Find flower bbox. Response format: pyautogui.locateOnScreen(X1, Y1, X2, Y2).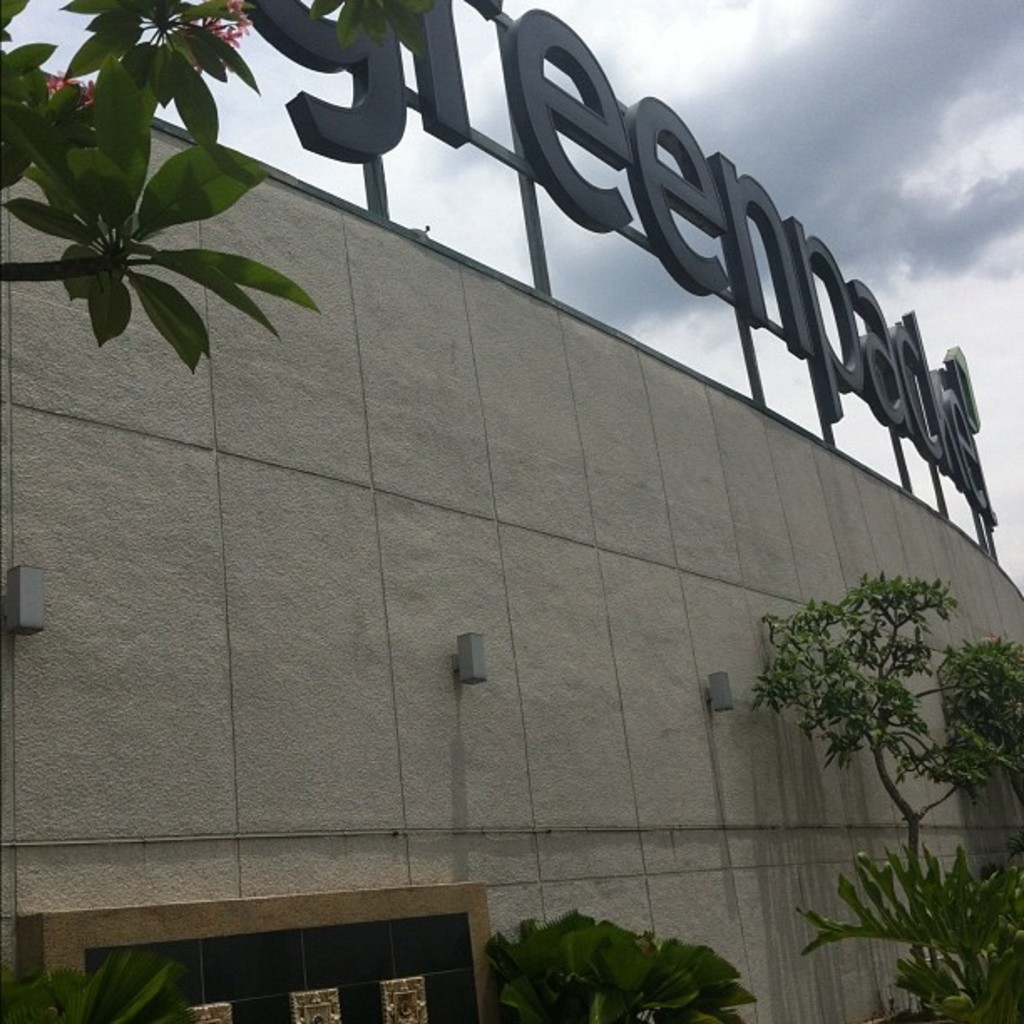
pyautogui.locateOnScreen(221, 22, 239, 44).
